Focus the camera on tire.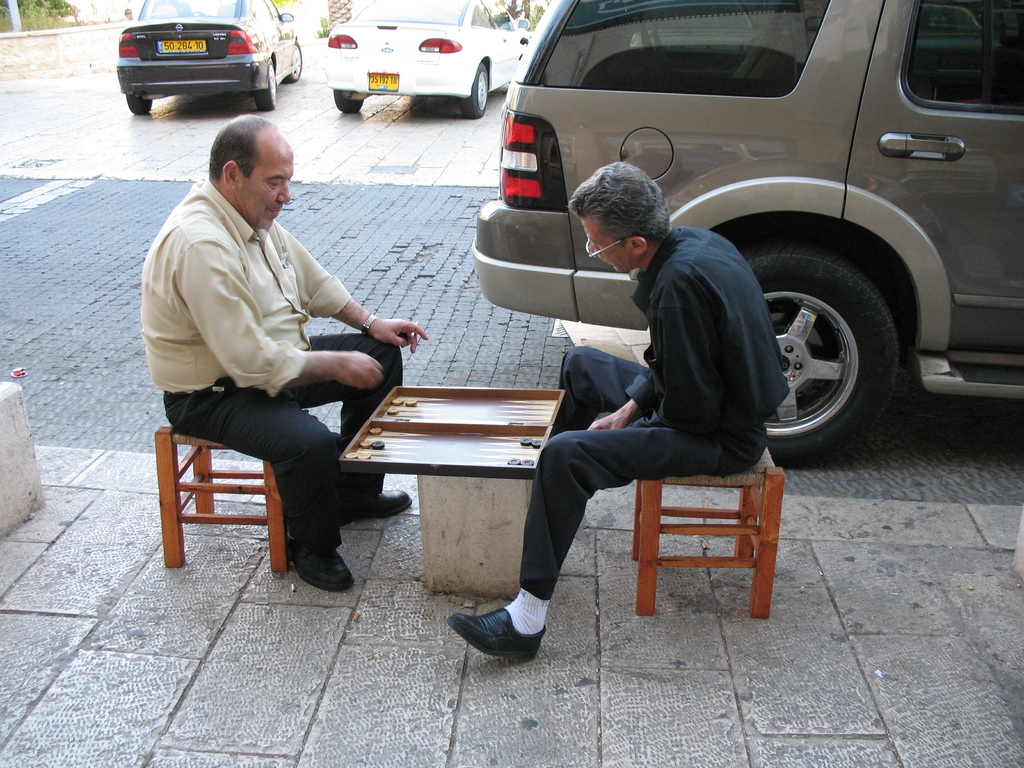
Focus region: (left=335, top=92, right=365, bottom=114).
